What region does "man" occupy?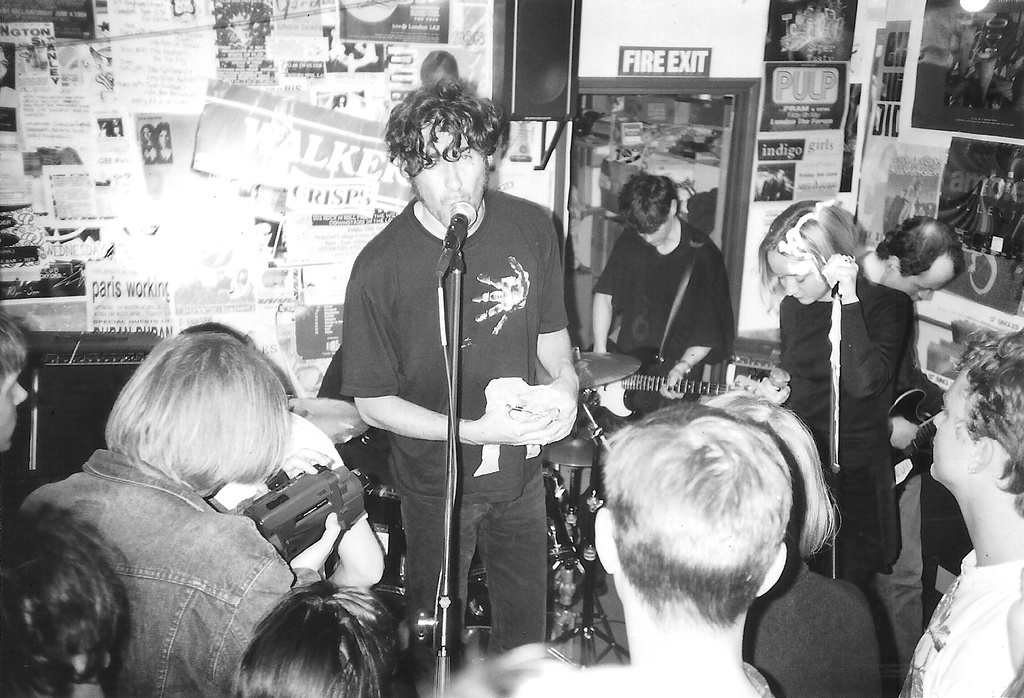
[left=0, top=312, right=31, bottom=466].
